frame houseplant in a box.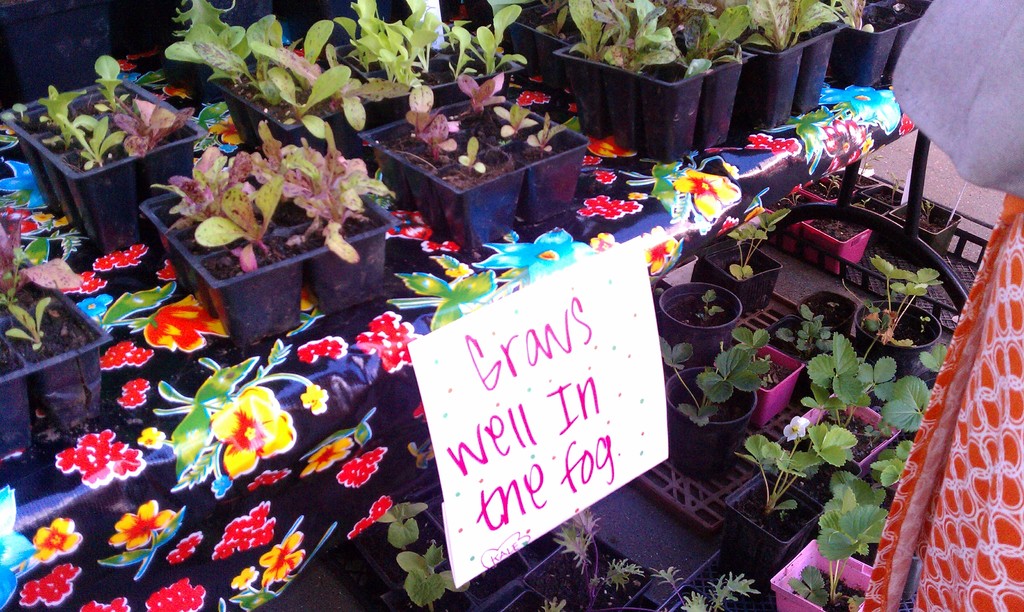
[724,433,834,571].
